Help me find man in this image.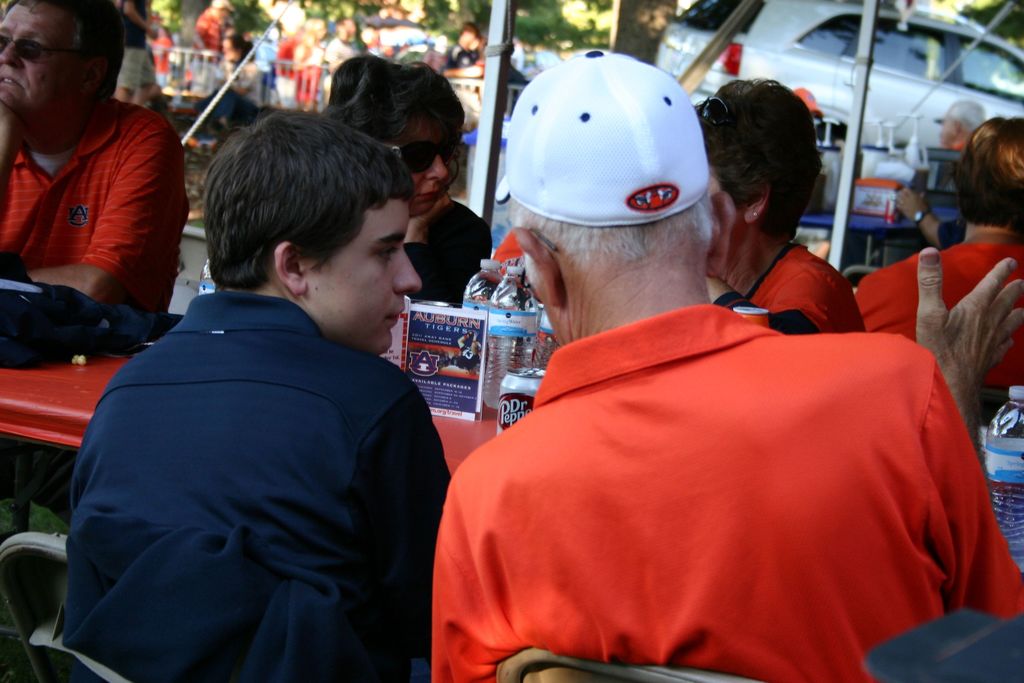
Found it: <region>326, 17, 360, 97</region>.
